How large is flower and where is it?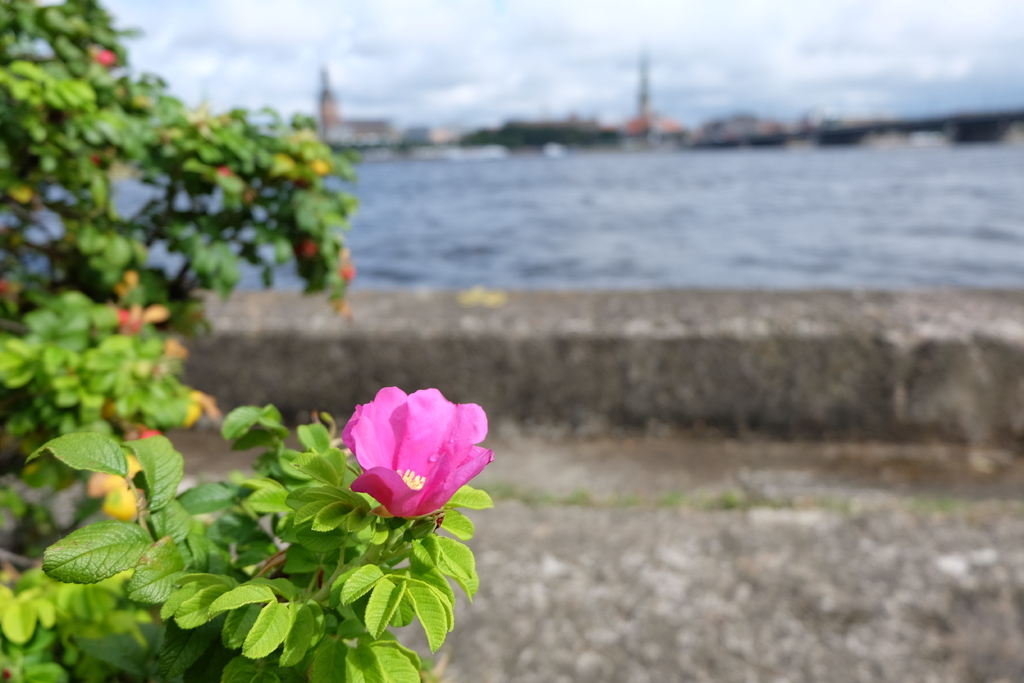
Bounding box: <region>295, 240, 312, 261</region>.
